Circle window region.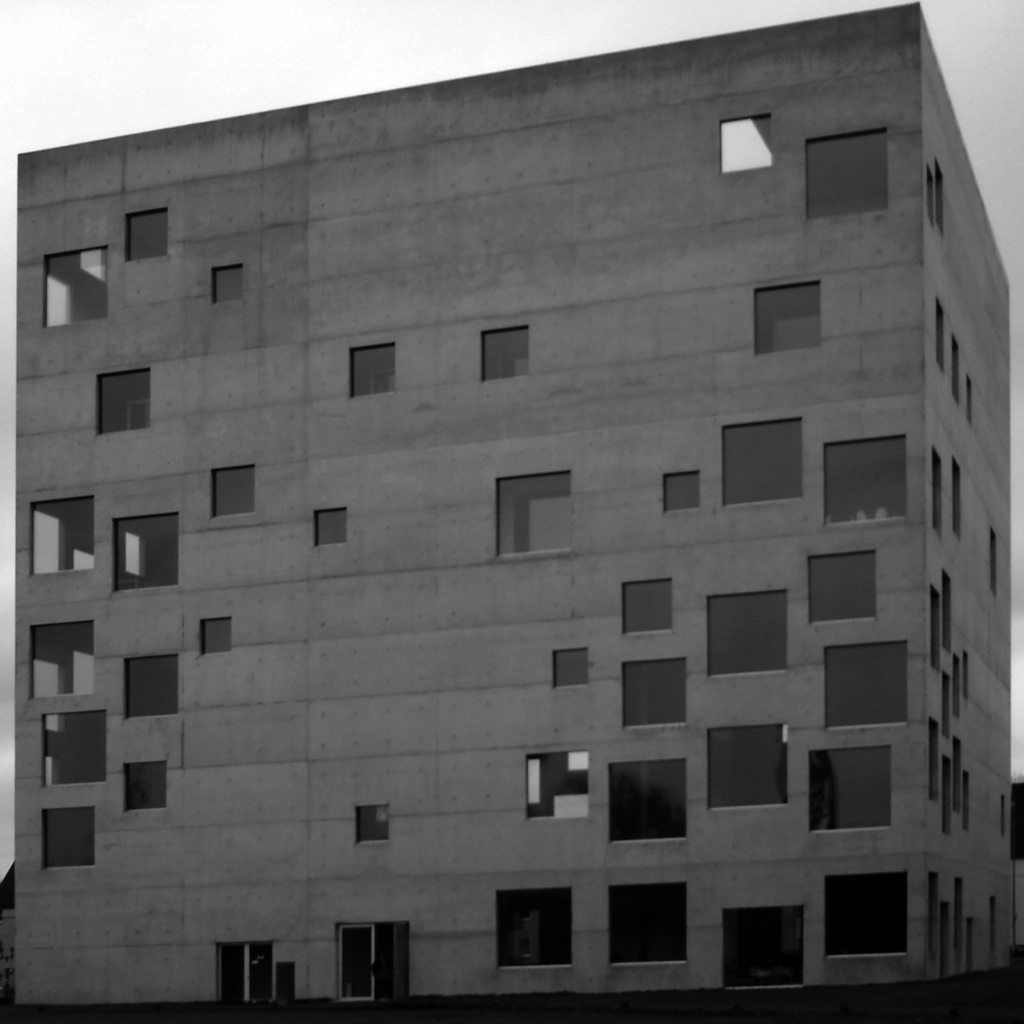
Region: <region>935, 158, 944, 232</region>.
